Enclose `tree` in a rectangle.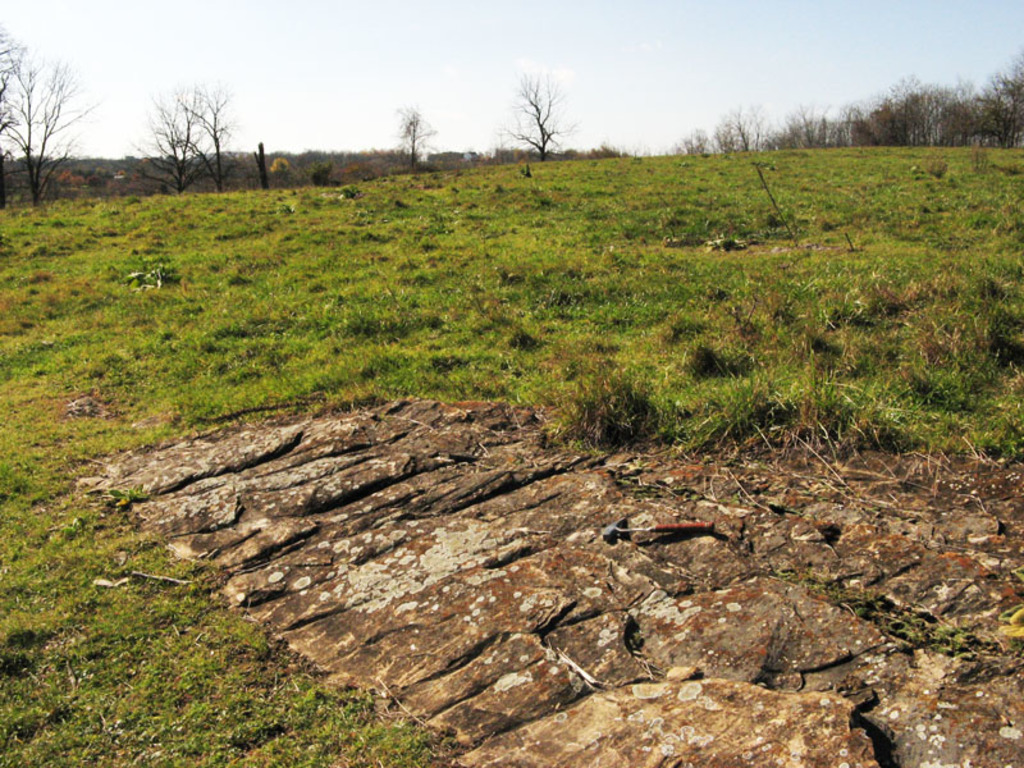
left=480, top=55, right=593, bottom=168.
